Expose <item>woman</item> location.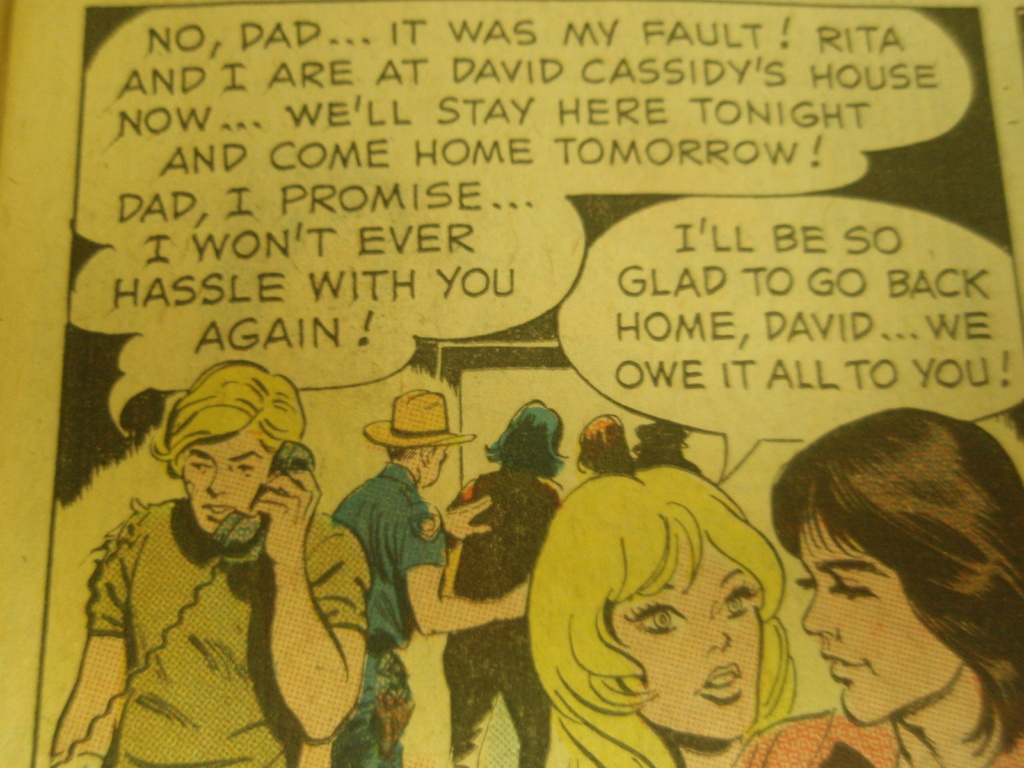
Exposed at (x1=539, y1=460, x2=806, y2=767).
